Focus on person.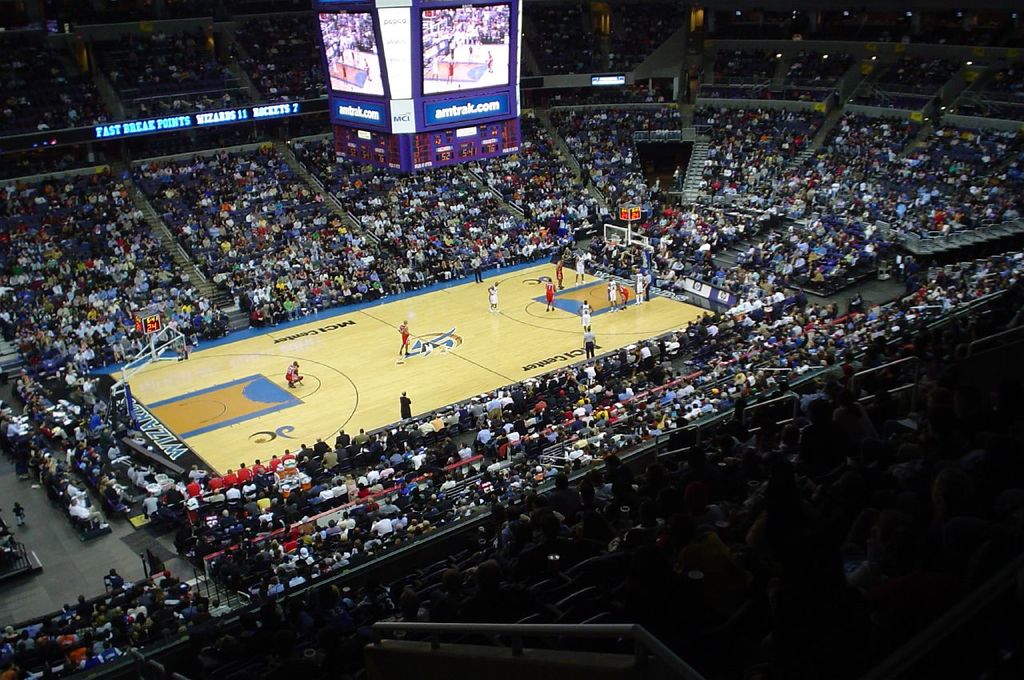
Focused at bbox=[574, 298, 590, 332].
